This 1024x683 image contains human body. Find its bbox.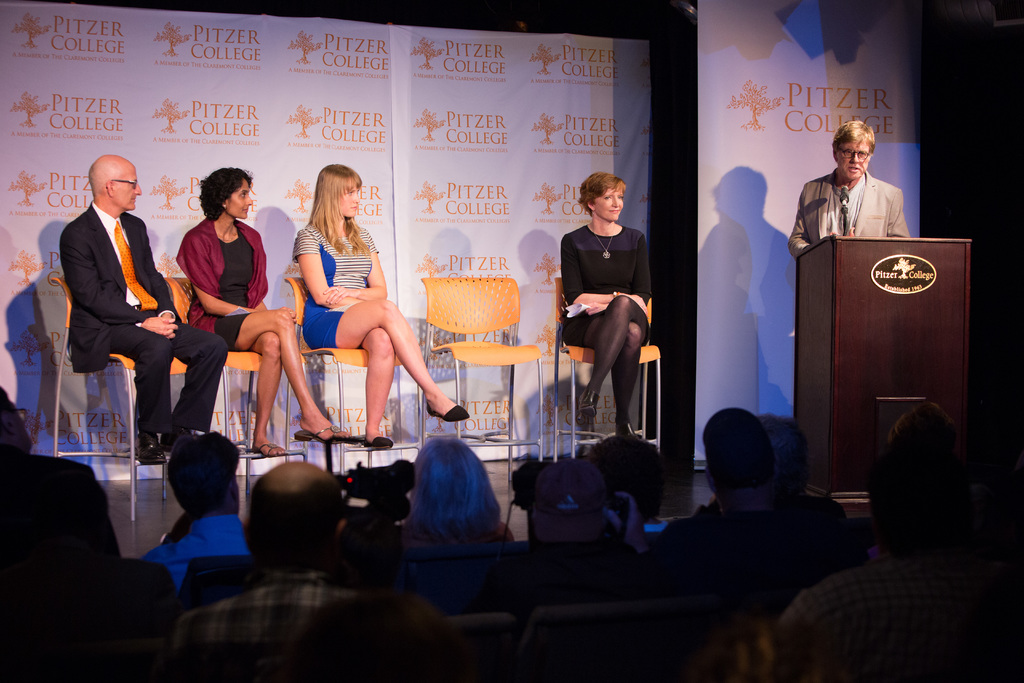
l=178, t=212, r=337, b=459.
